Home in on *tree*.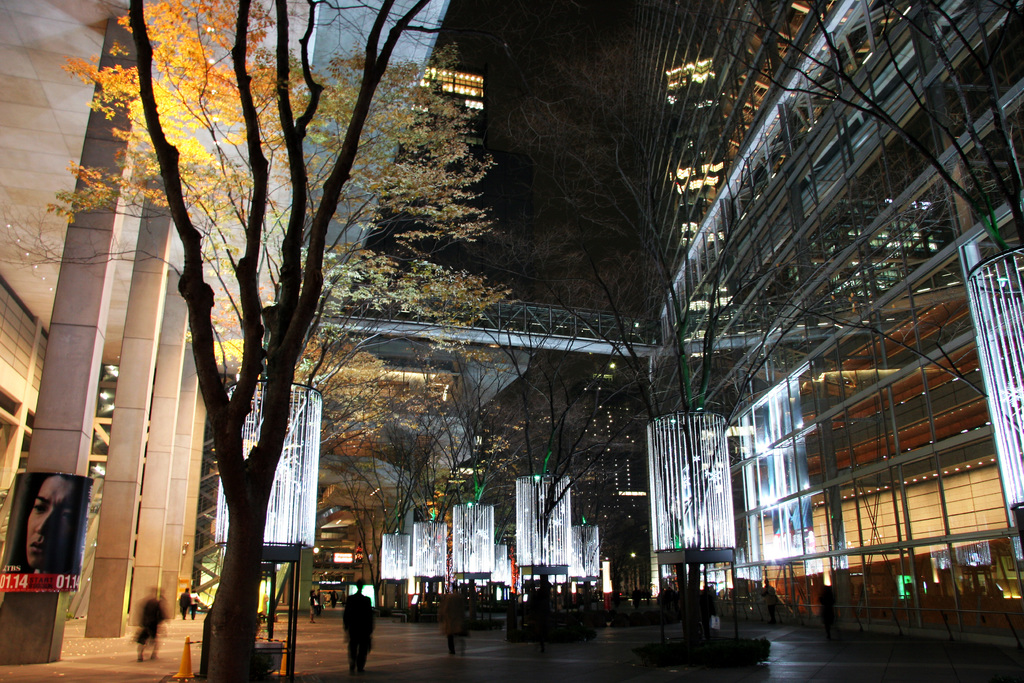
Homed in at detection(123, 0, 416, 649).
